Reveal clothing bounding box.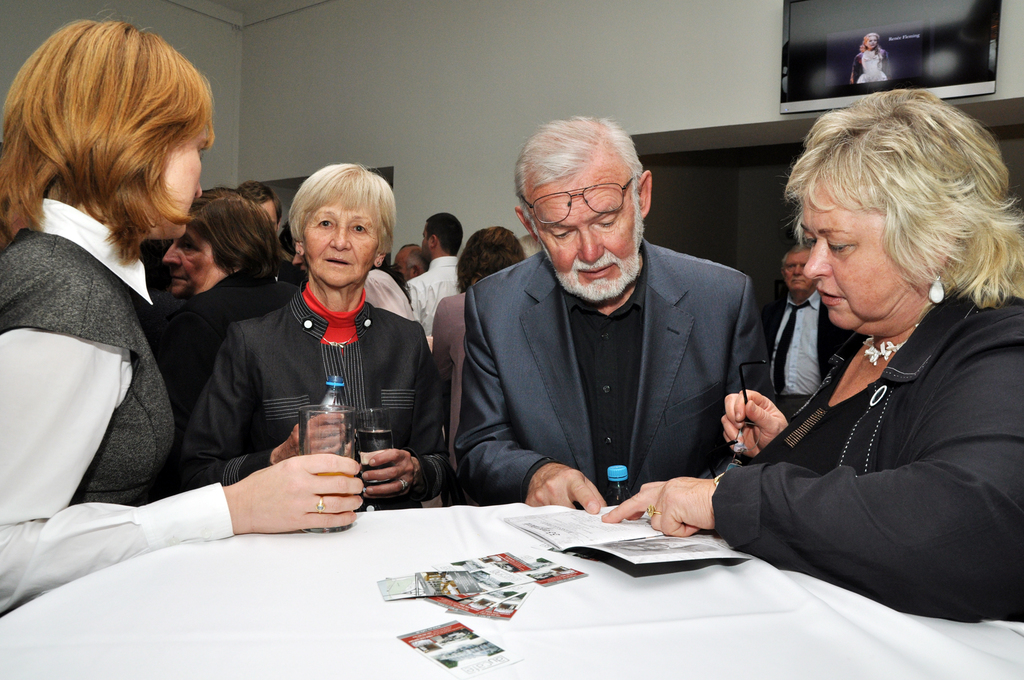
Revealed: left=707, top=261, right=1021, bottom=634.
